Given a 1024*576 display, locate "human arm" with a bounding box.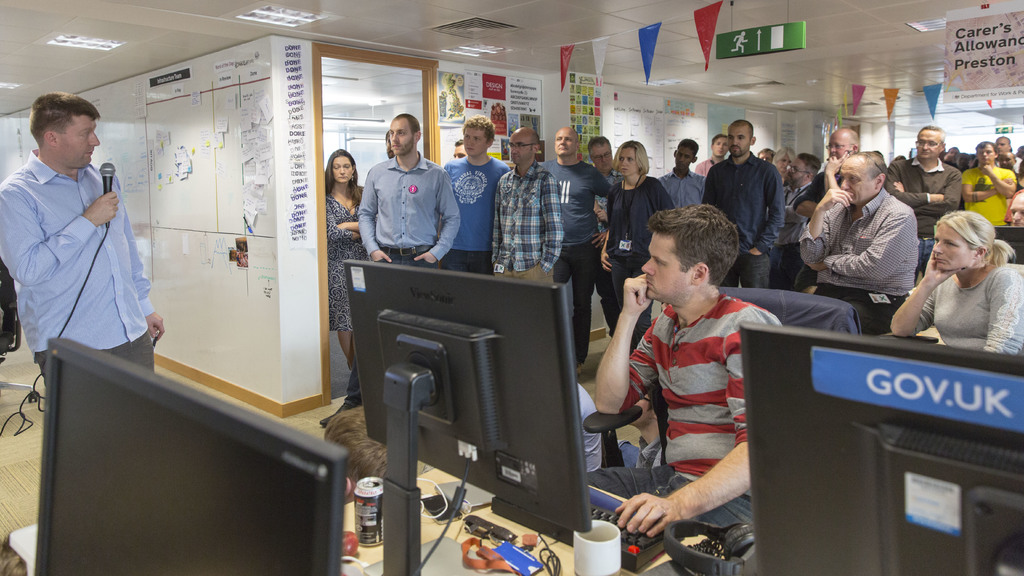
Located: box=[808, 210, 913, 281].
